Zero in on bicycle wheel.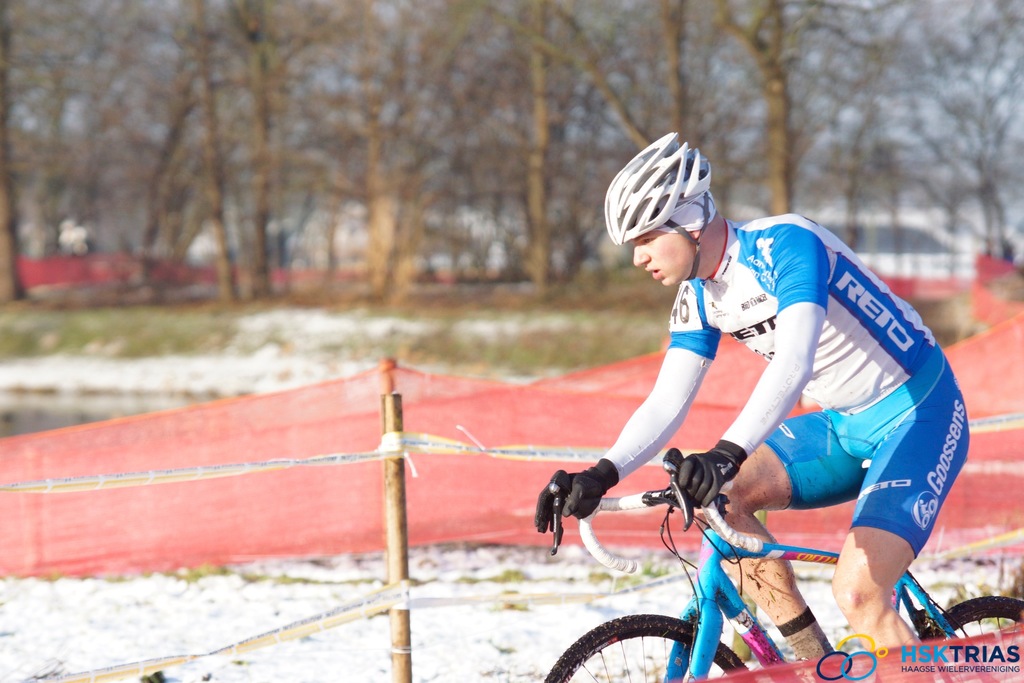
Zeroed in: bbox=[923, 597, 1023, 648].
